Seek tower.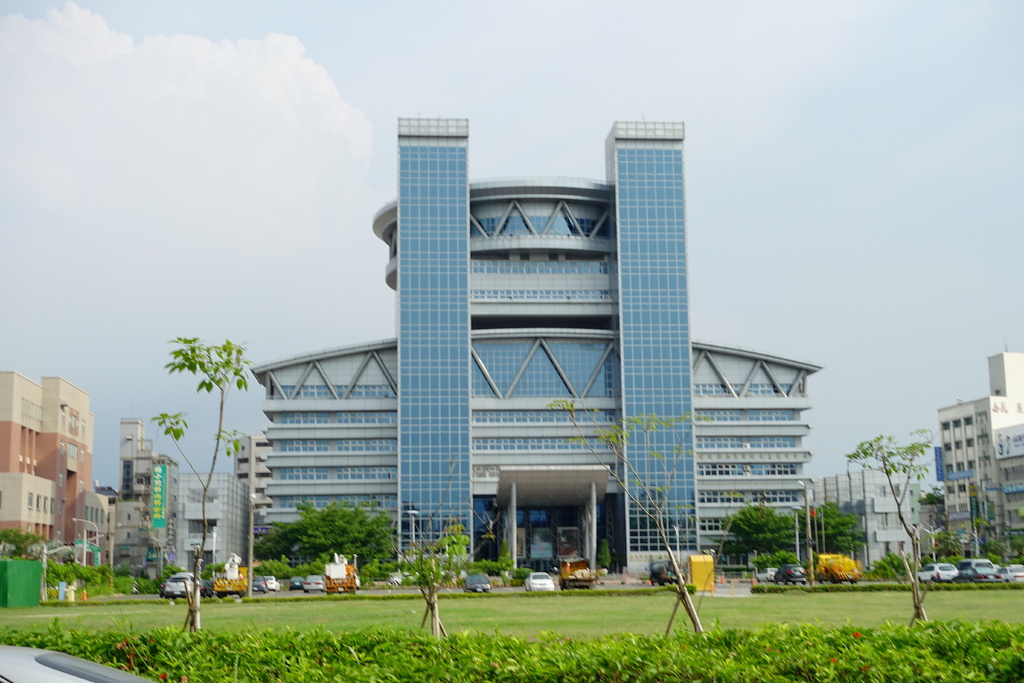
box=[55, 375, 106, 564].
